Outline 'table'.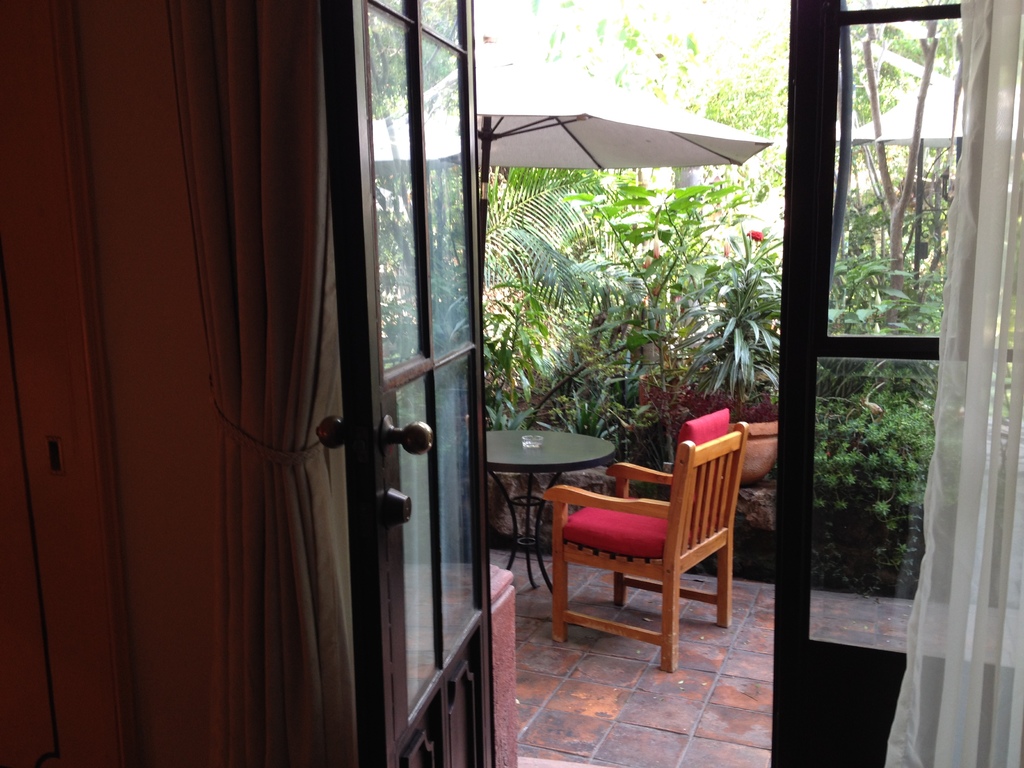
Outline: bbox(454, 419, 636, 627).
